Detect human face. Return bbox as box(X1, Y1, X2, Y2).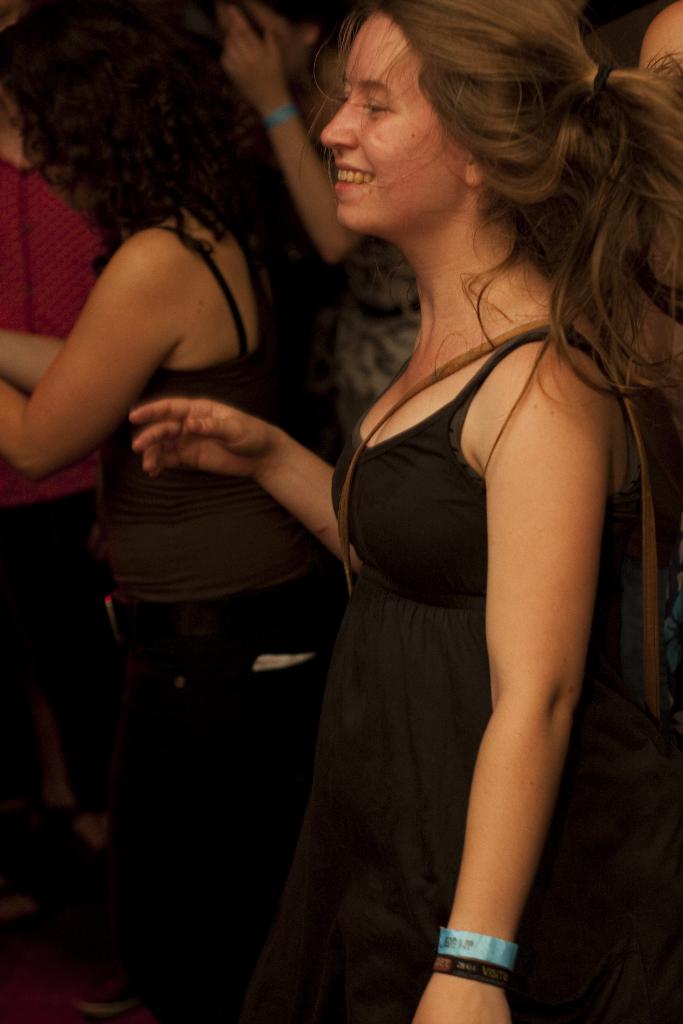
box(320, 19, 482, 227).
